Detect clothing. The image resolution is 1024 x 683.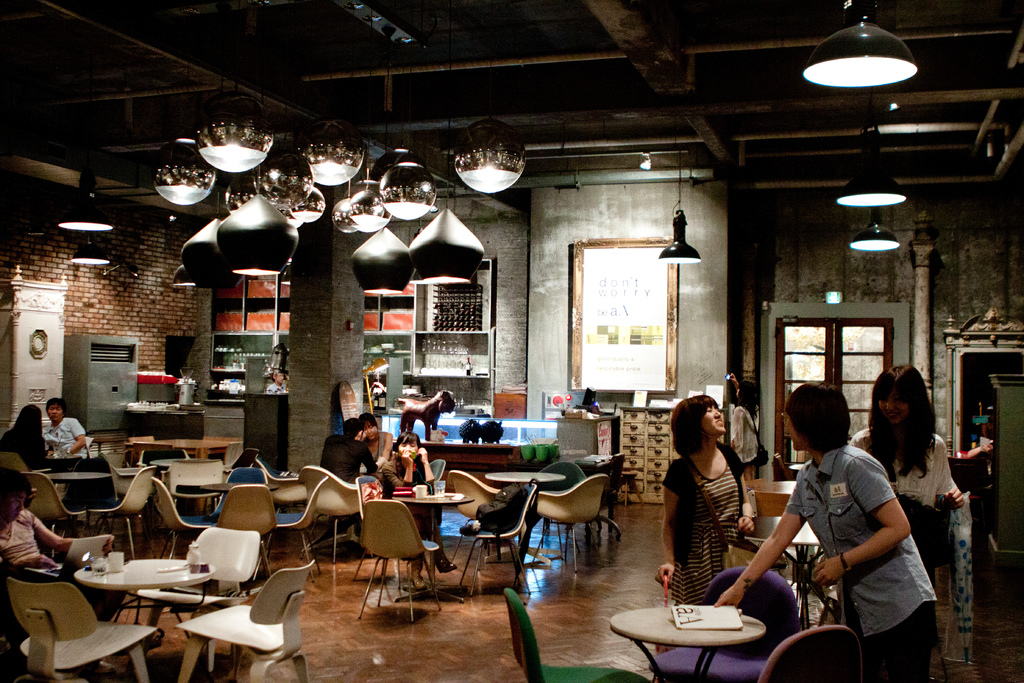
l=392, t=461, r=445, b=565.
